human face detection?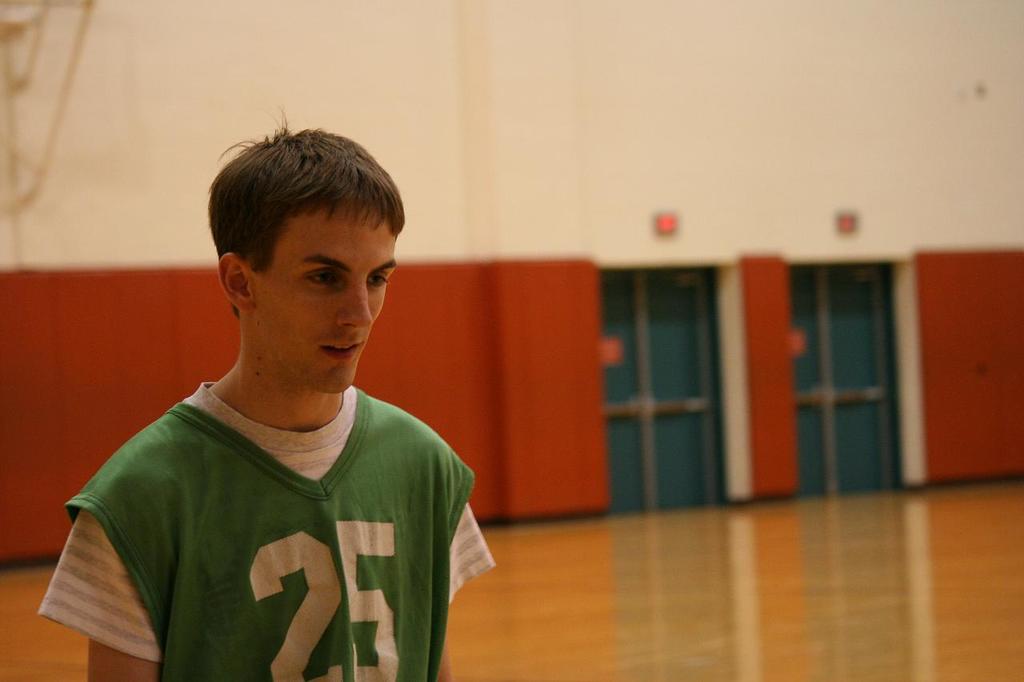
{"left": 246, "top": 213, "right": 394, "bottom": 391}
